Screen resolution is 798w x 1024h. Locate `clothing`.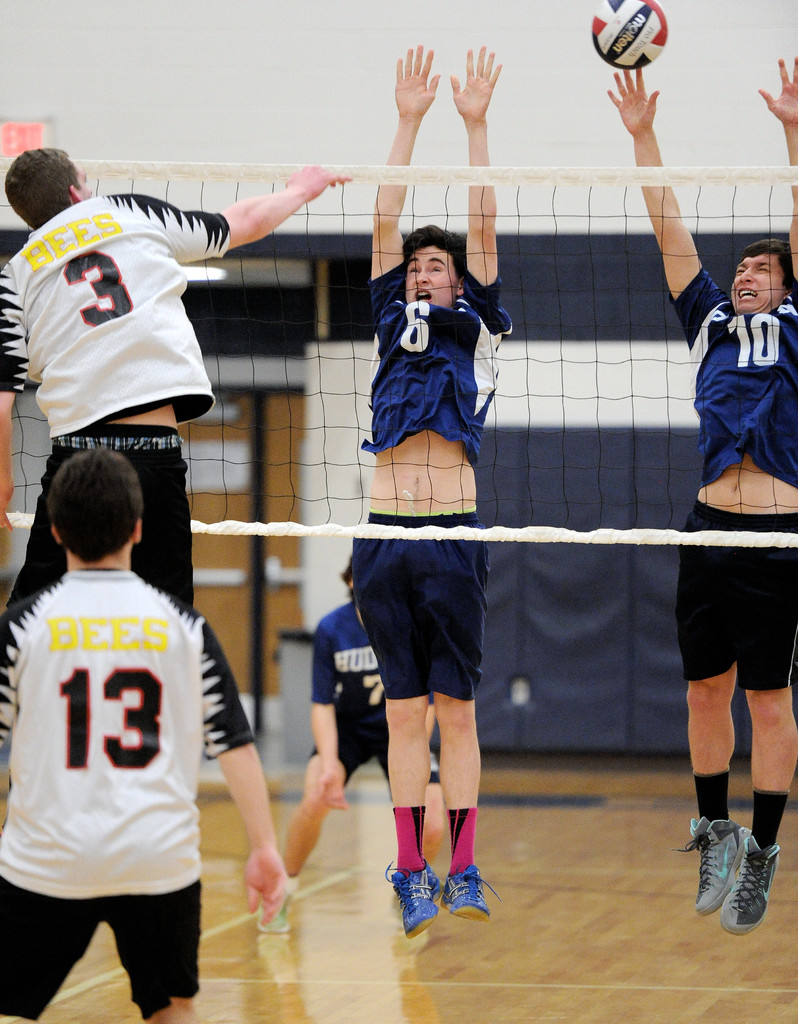
region(13, 543, 252, 977).
